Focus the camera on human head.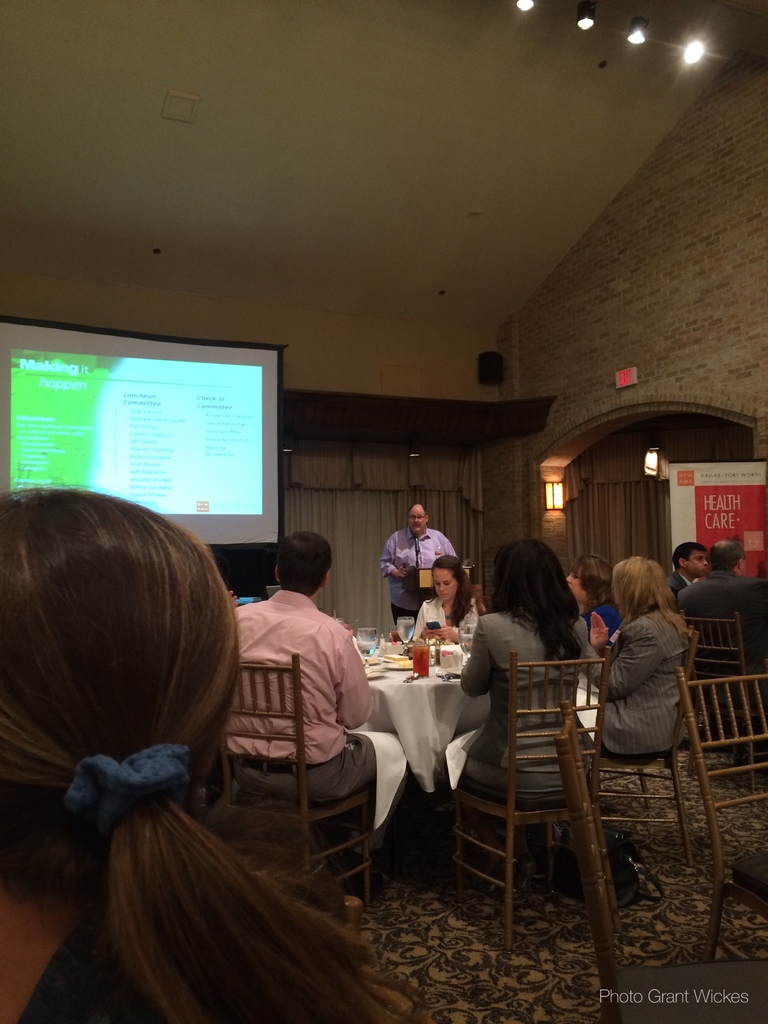
Focus region: {"x1": 492, "y1": 545, "x2": 570, "y2": 609}.
